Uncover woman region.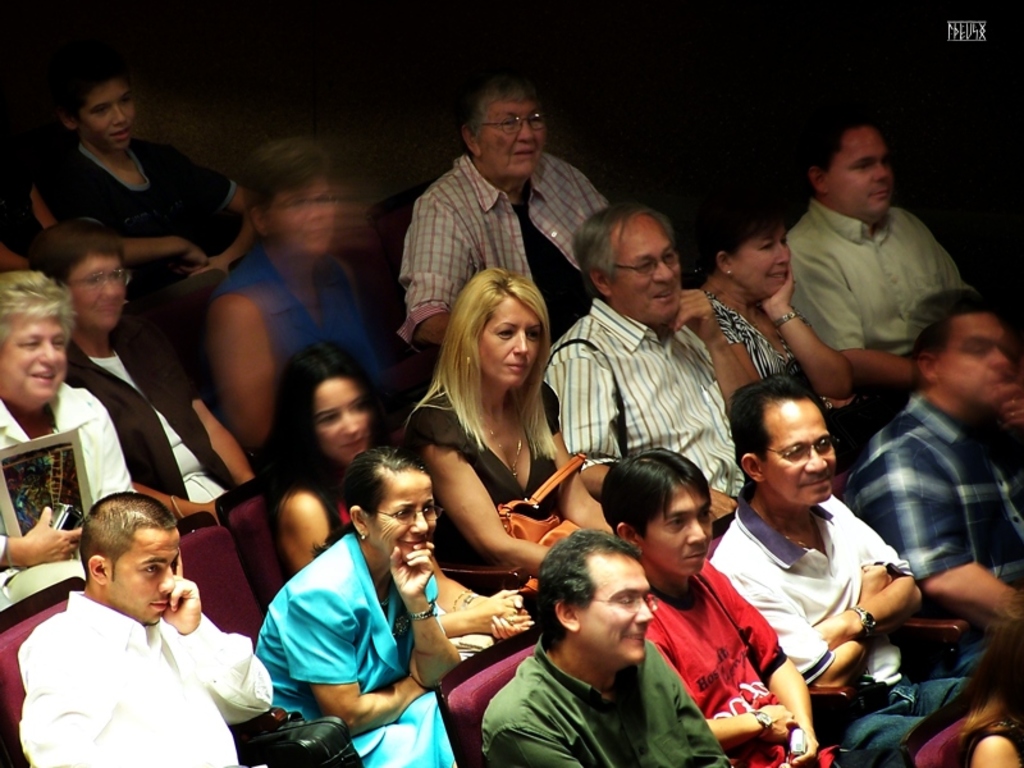
Uncovered: x1=49 y1=229 x2=229 y2=530.
